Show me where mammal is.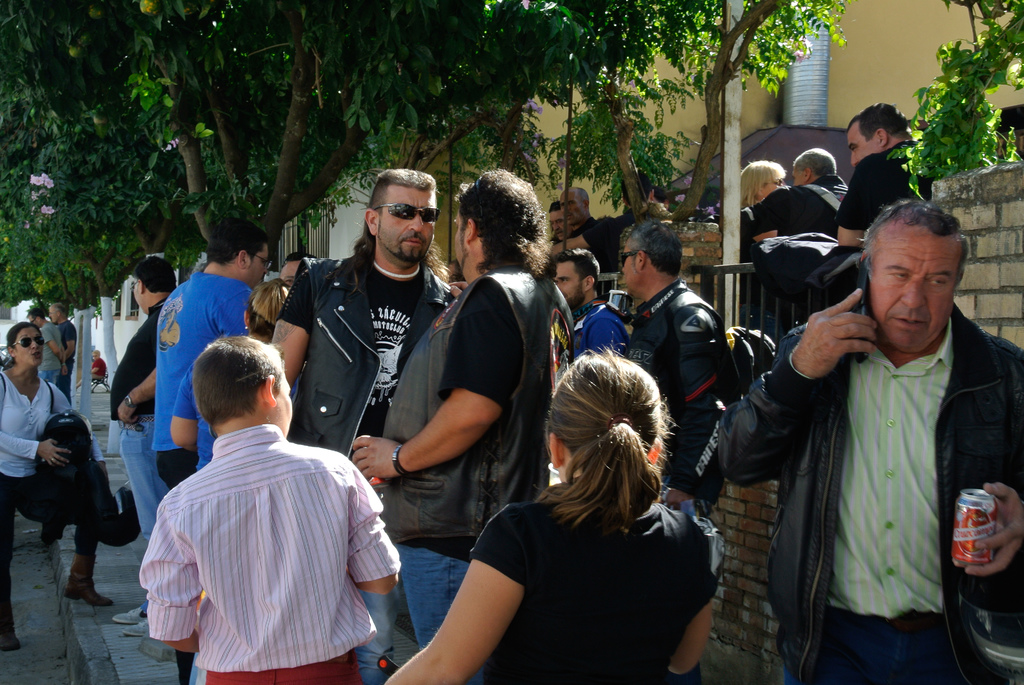
mammal is at 26/306/68/384.
